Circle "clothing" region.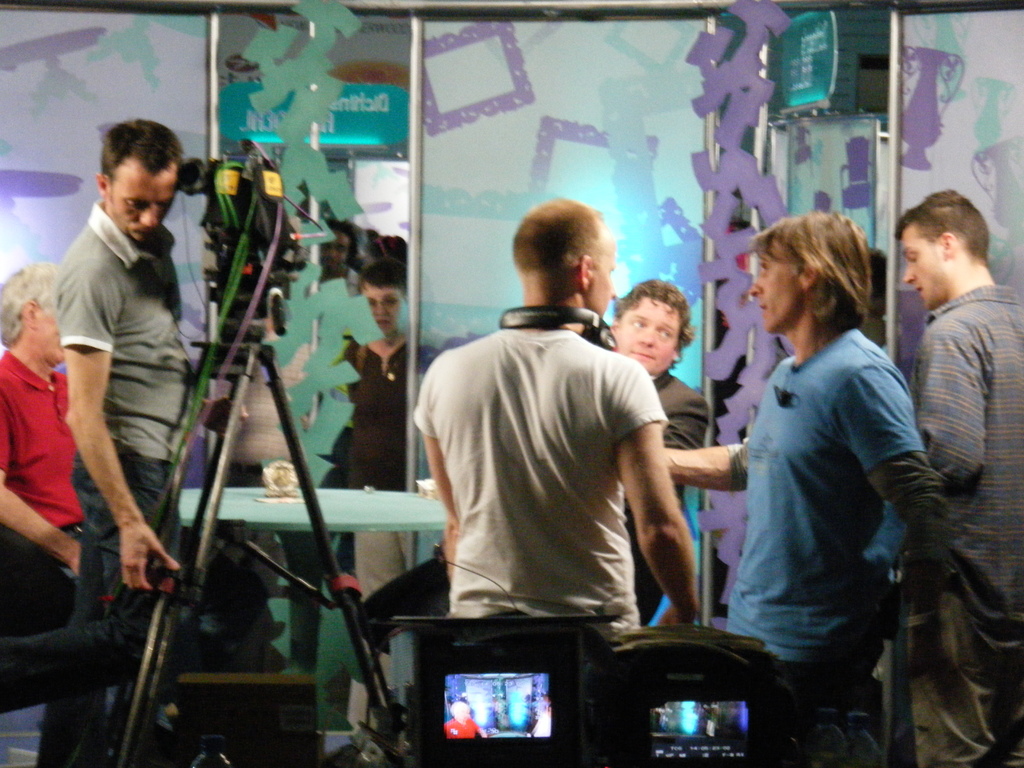
Region: Rect(52, 202, 195, 767).
